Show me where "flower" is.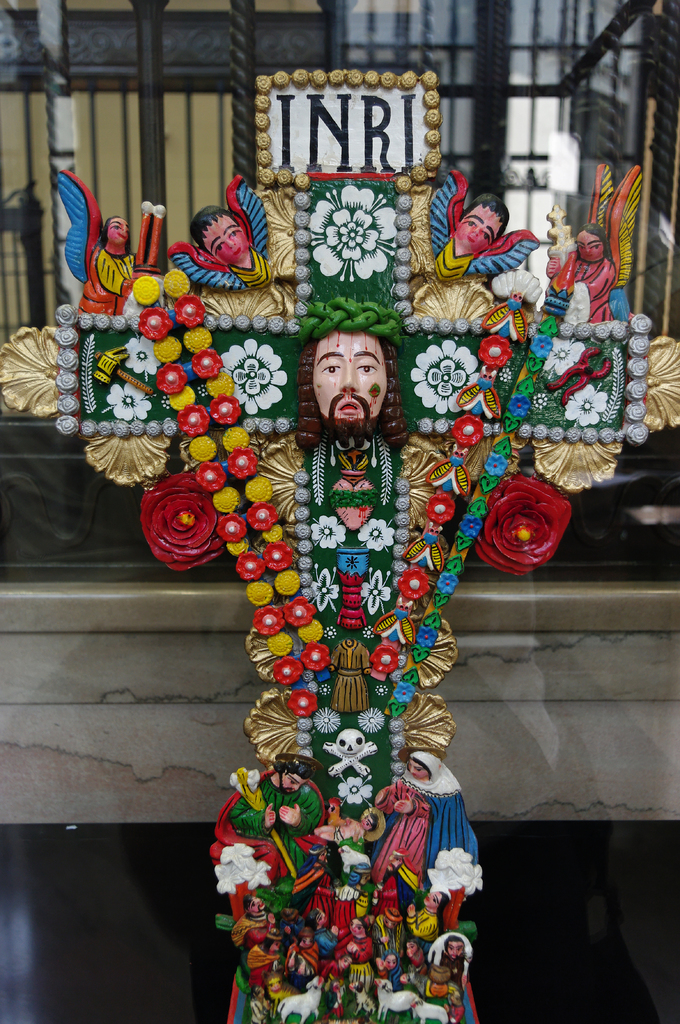
"flower" is at Rect(210, 393, 242, 424).
